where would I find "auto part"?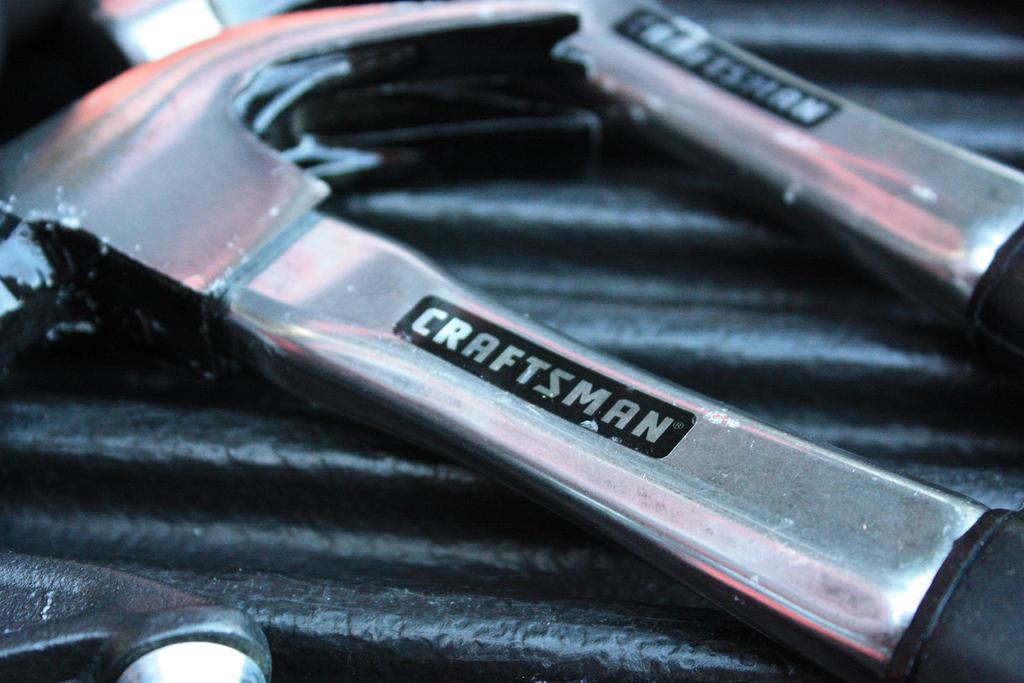
At {"x1": 0, "y1": 0, "x2": 1023, "y2": 682}.
